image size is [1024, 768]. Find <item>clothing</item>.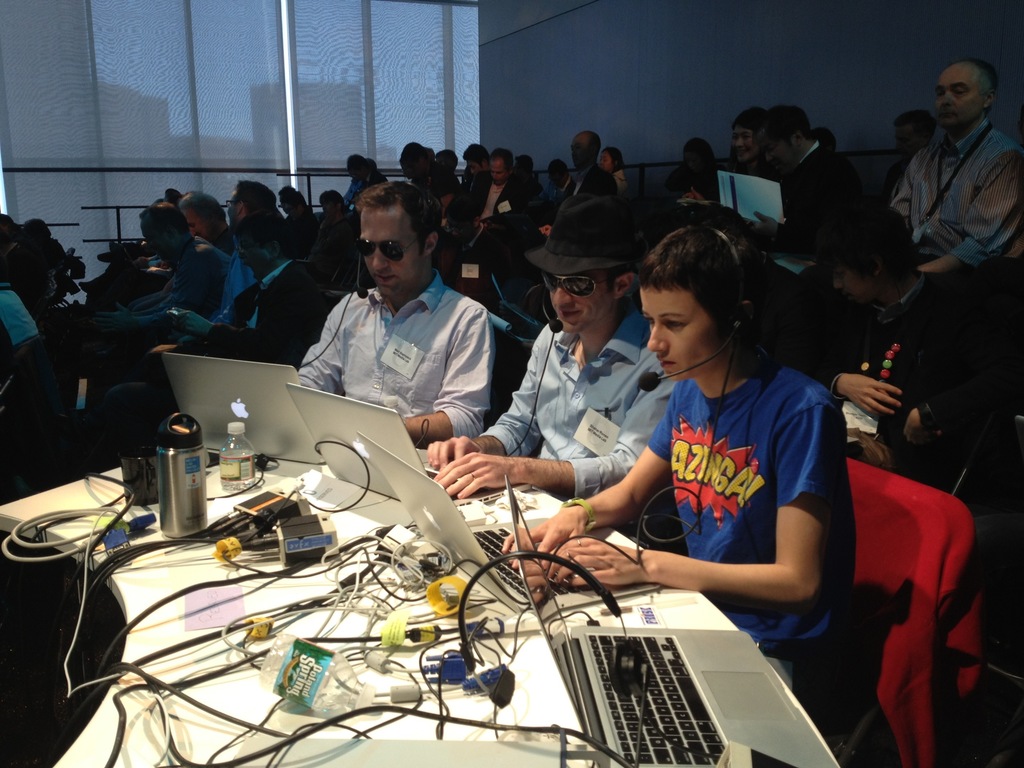
221, 264, 321, 346.
